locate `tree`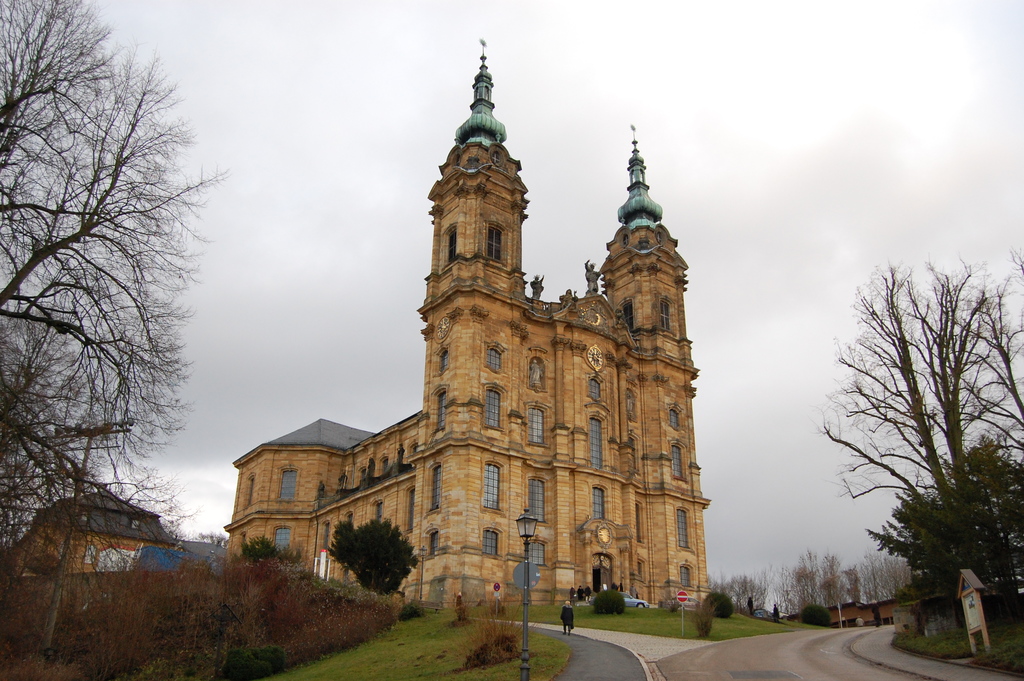
<box>324,518,426,597</box>
